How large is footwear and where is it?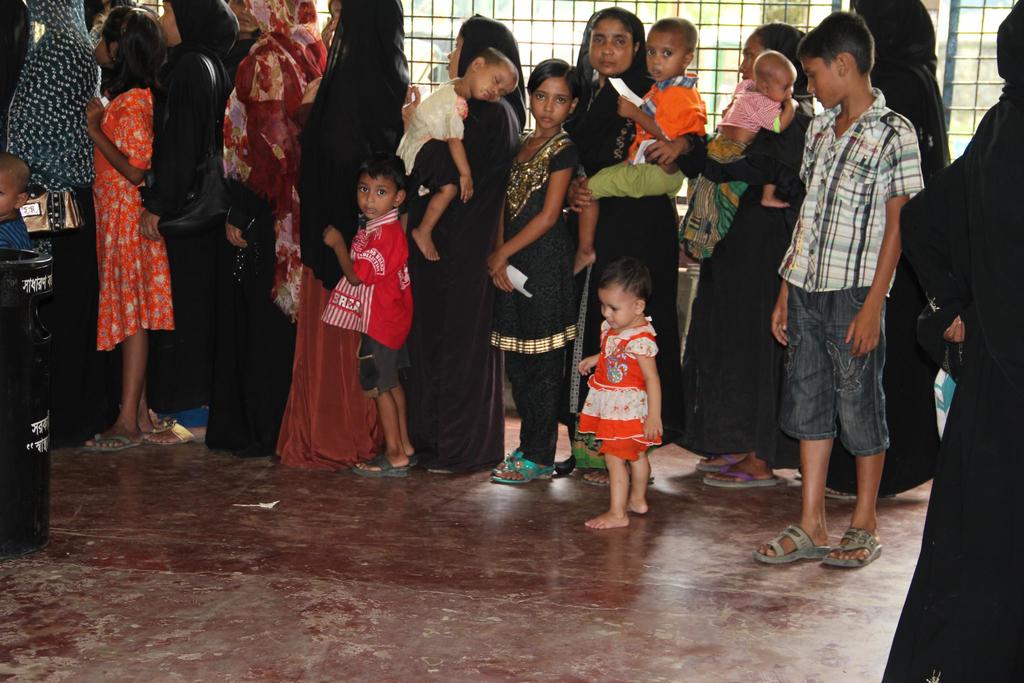
Bounding box: <box>408,456,420,468</box>.
